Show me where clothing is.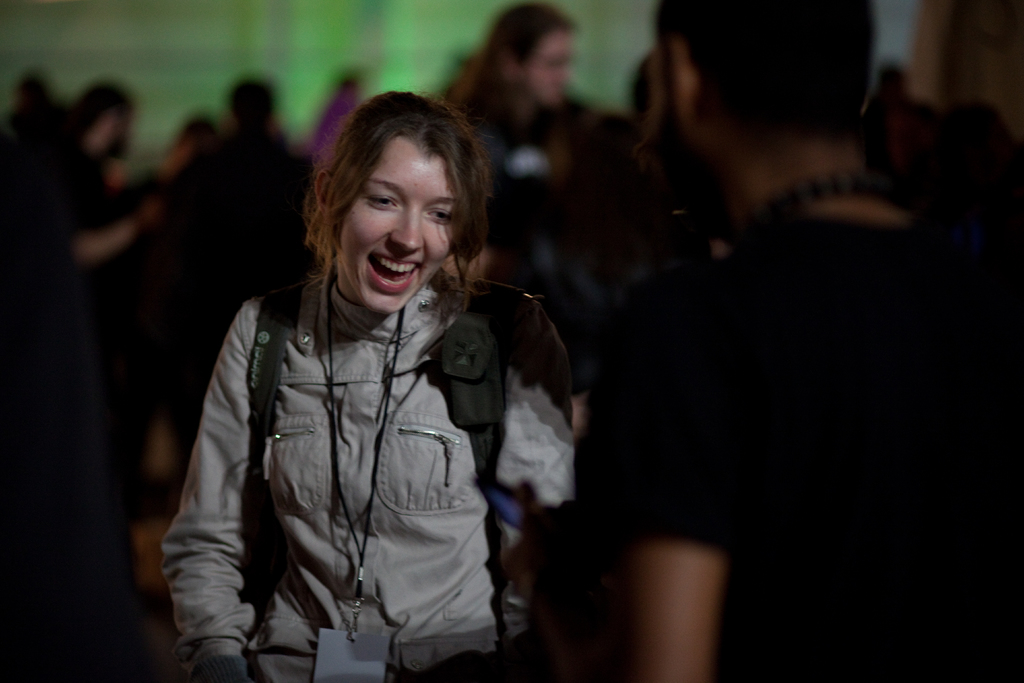
clothing is at l=481, t=103, r=580, b=304.
